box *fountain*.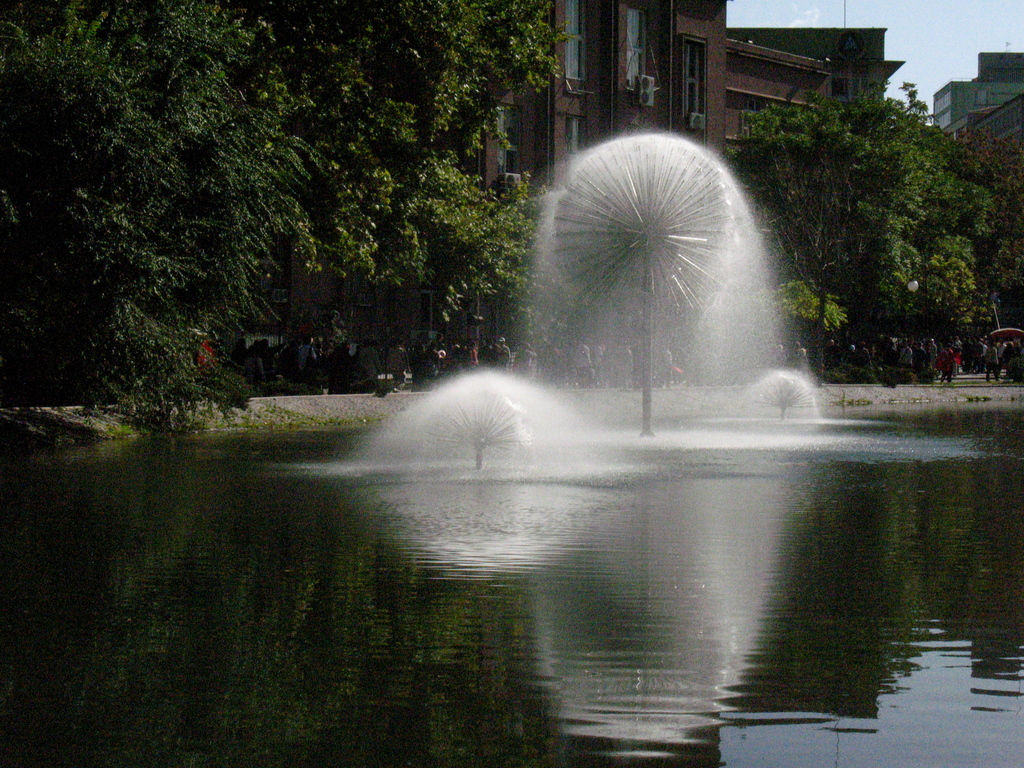
{"left": 384, "top": 128, "right": 872, "bottom": 464}.
